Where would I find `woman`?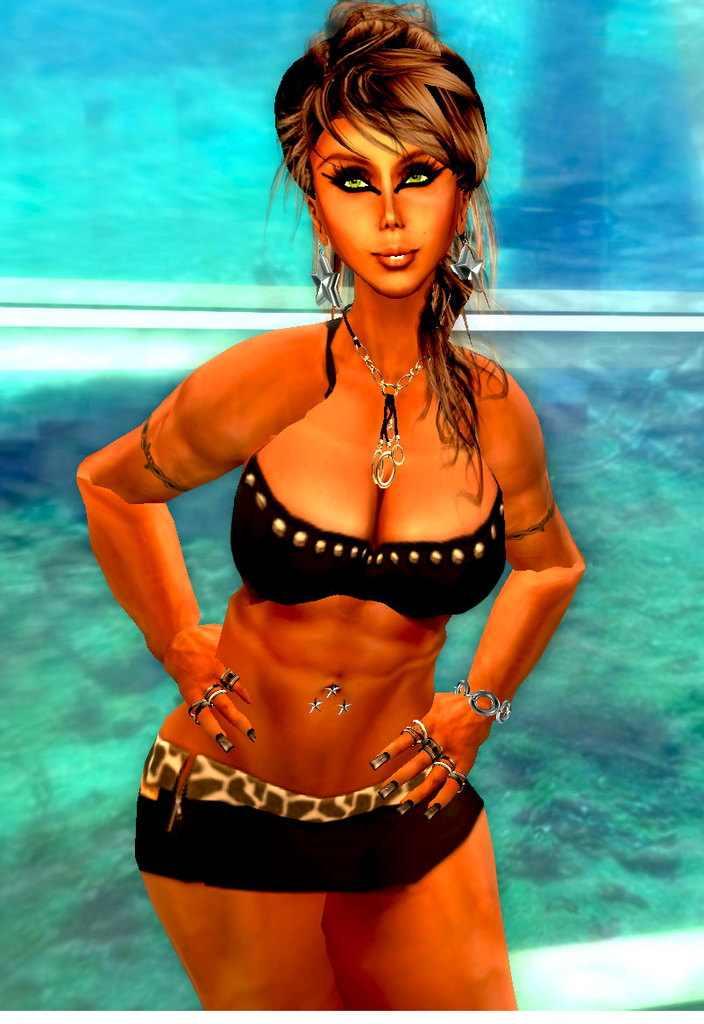
At <bbox>74, 0, 583, 1011</bbox>.
